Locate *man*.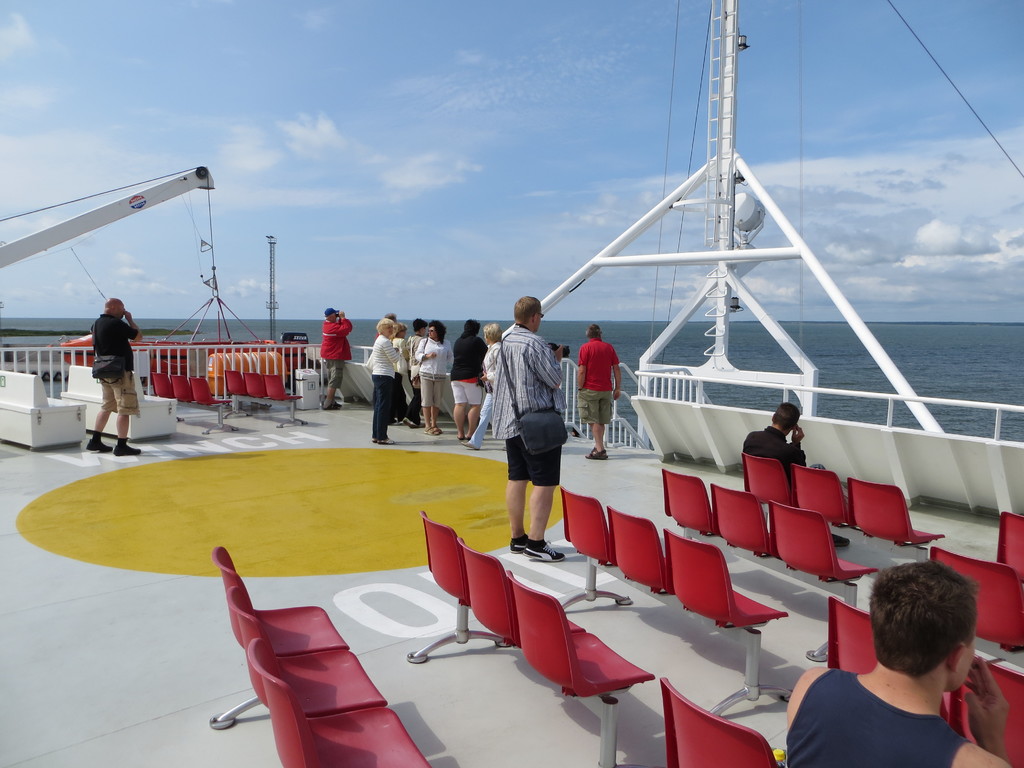
Bounding box: rect(746, 405, 851, 545).
